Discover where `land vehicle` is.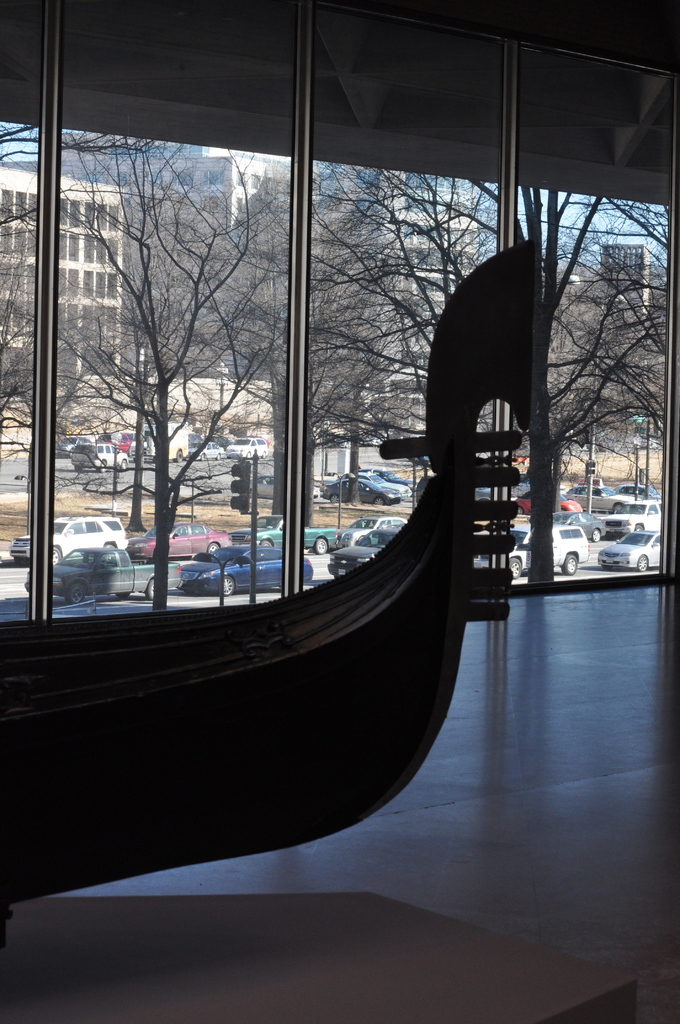
Discovered at (x1=102, y1=429, x2=140, y2=456).
